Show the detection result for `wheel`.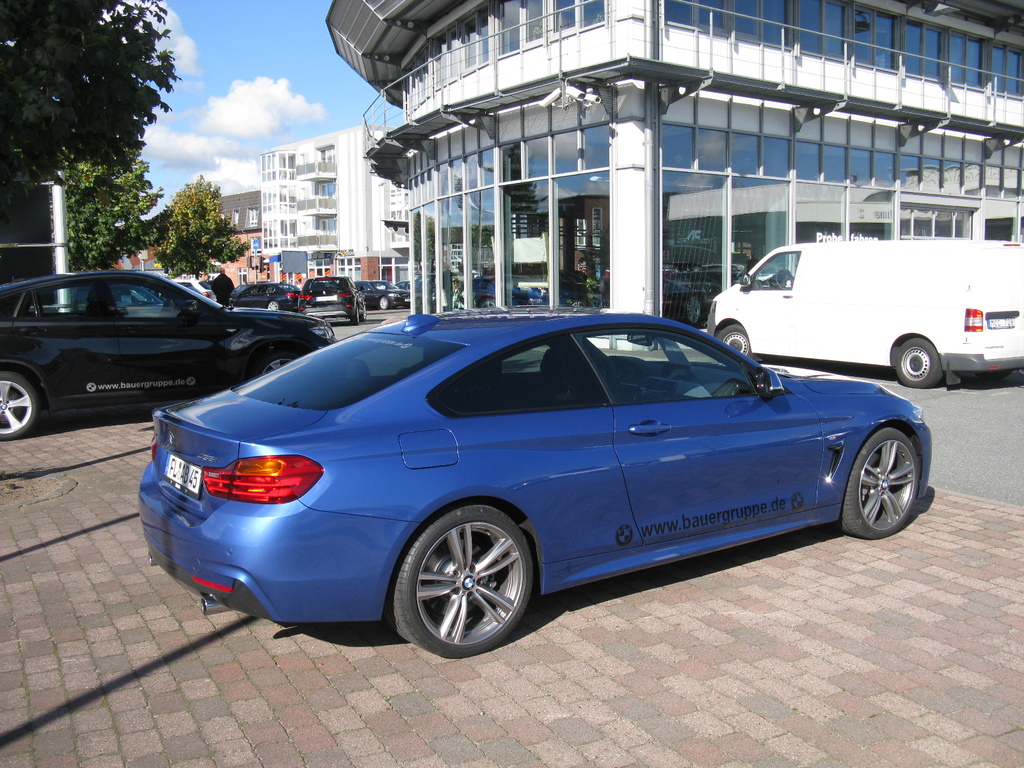
247,346,301,378.
